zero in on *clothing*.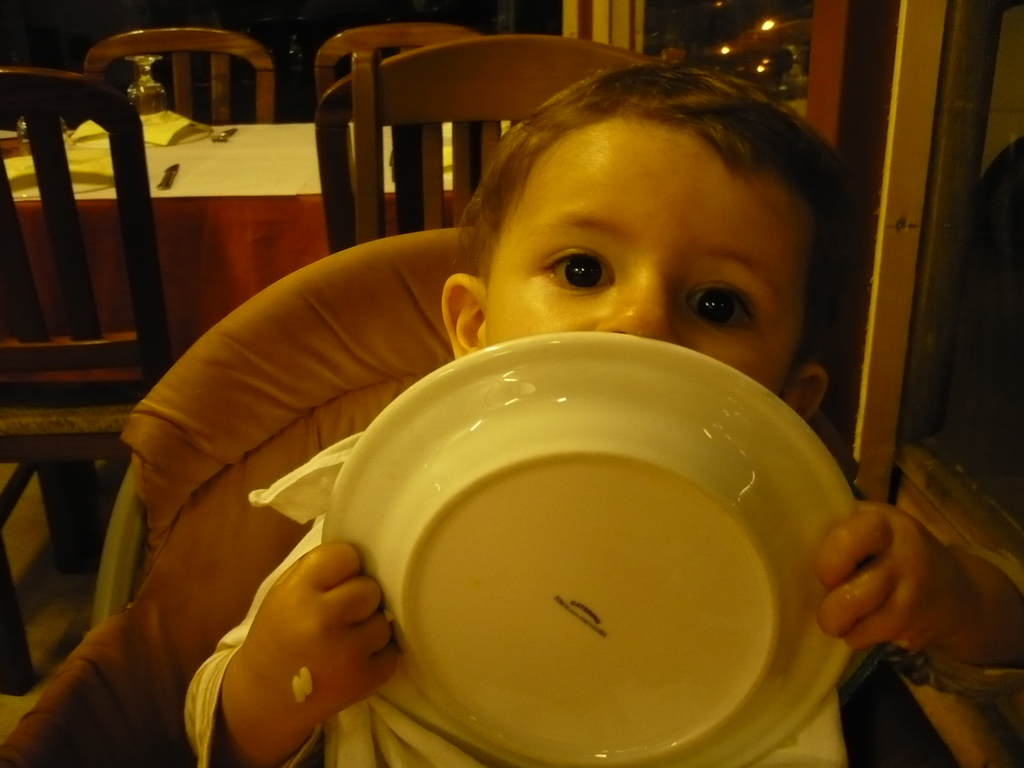
Zeroed in: 182 489 1023 755.
